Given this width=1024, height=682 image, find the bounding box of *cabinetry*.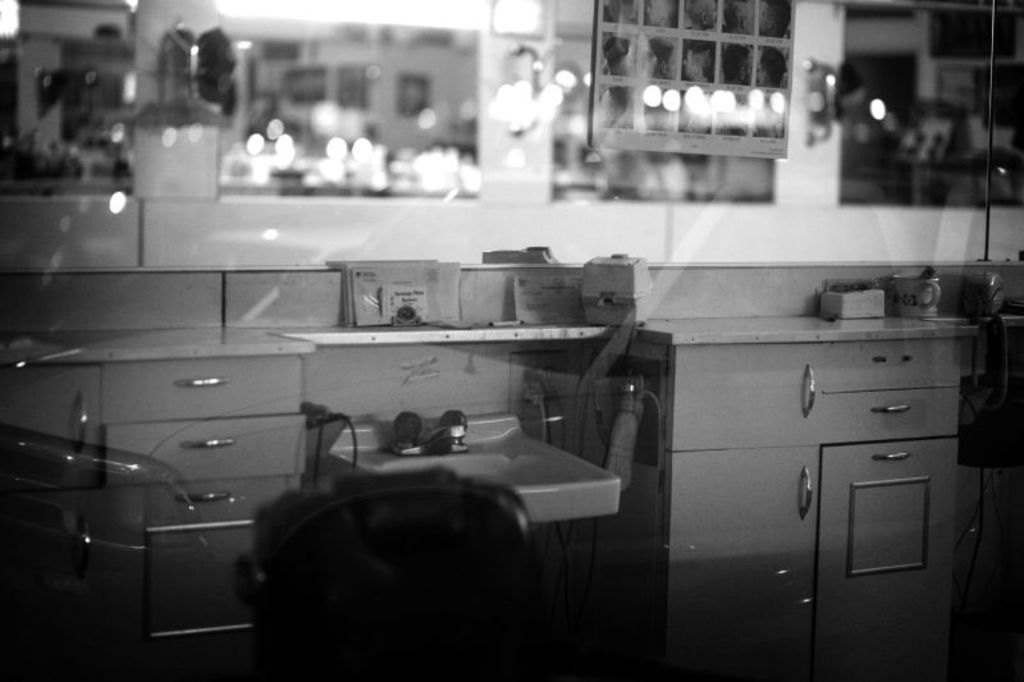
x1=628 y1=262 x2=1005 y2=640.
